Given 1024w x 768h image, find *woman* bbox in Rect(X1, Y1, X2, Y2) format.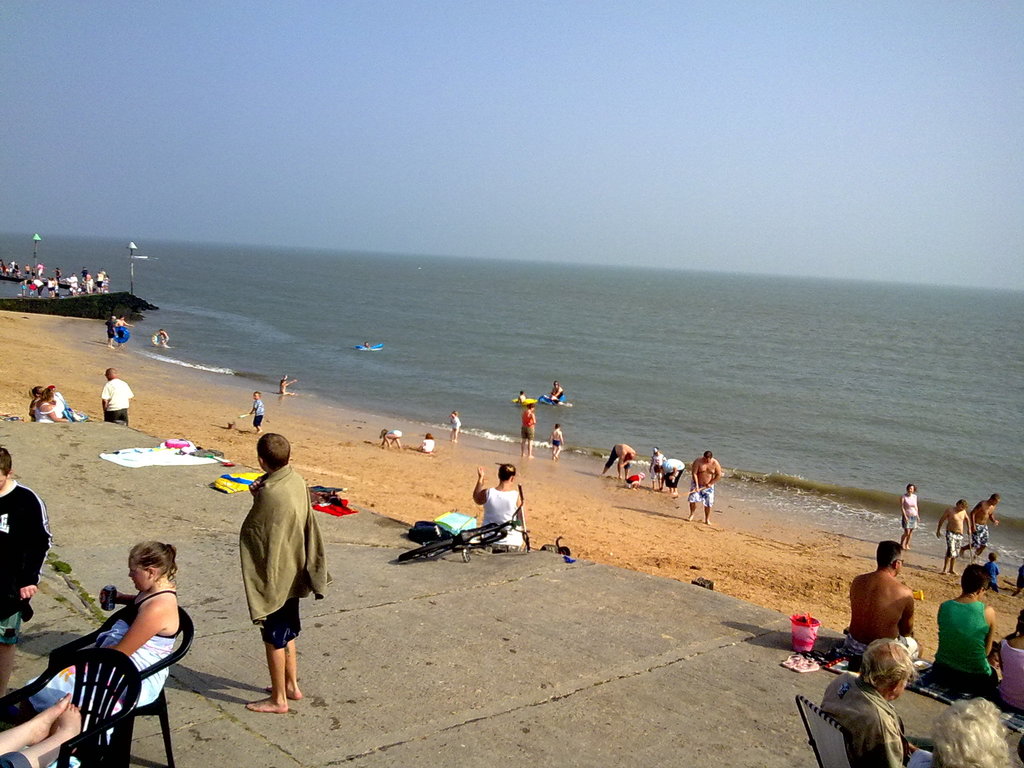
Rect(548, 381, 567, 402).
